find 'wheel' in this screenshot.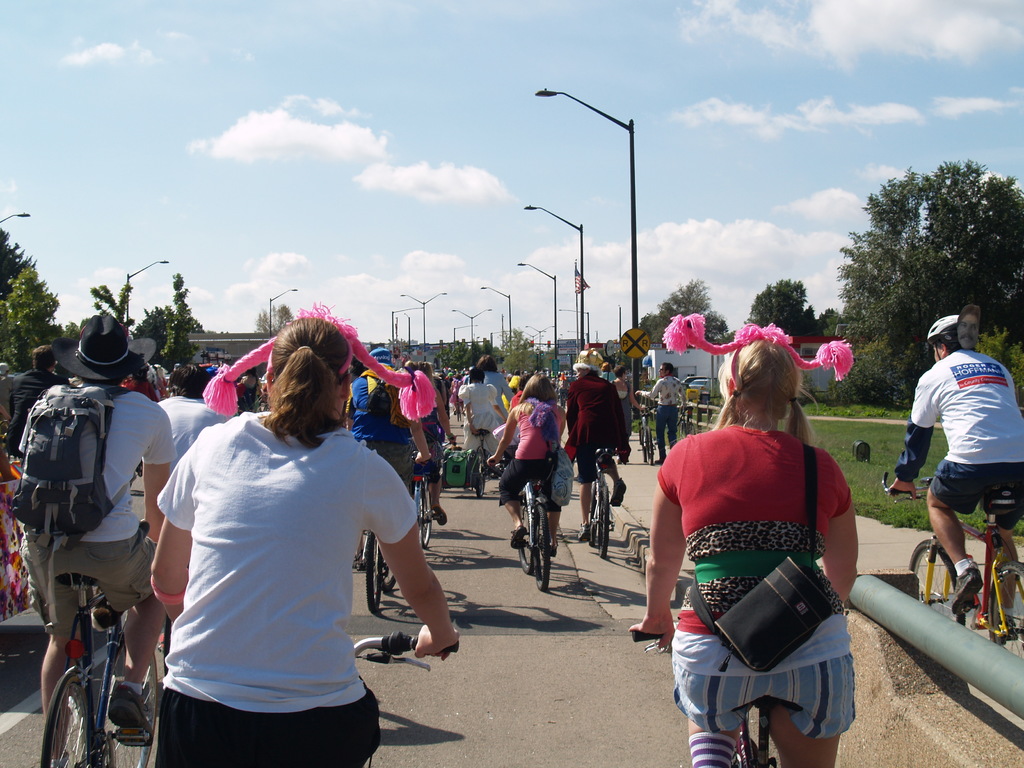
The bounding box for 'wheel' is box=[642, 419, 657, 467].
